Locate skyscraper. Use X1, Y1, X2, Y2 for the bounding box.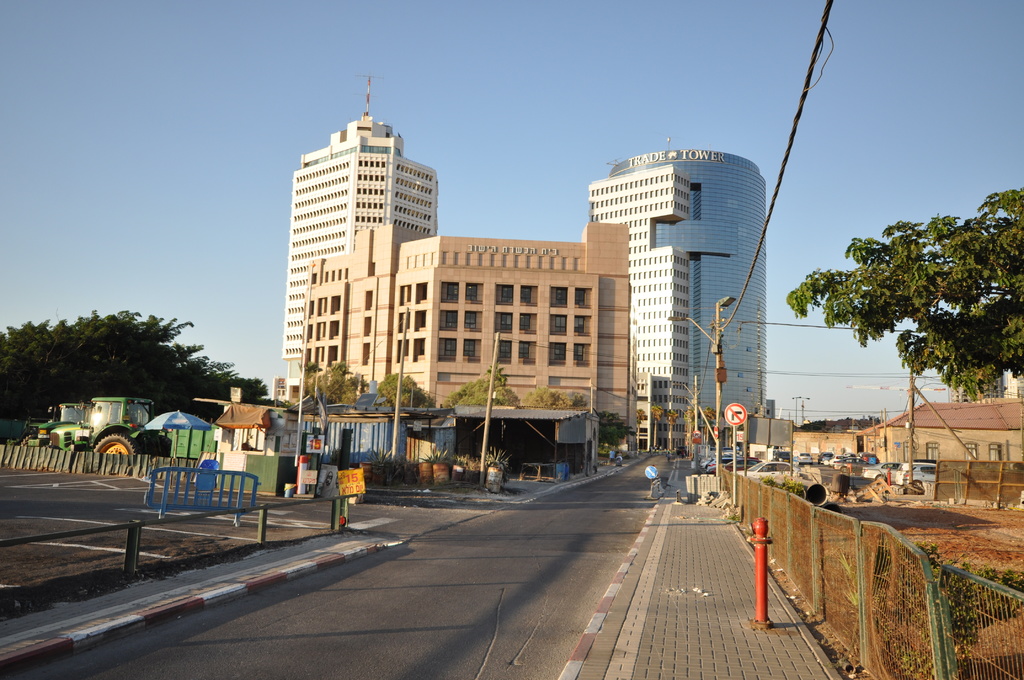
273, 106, 447, 382.
